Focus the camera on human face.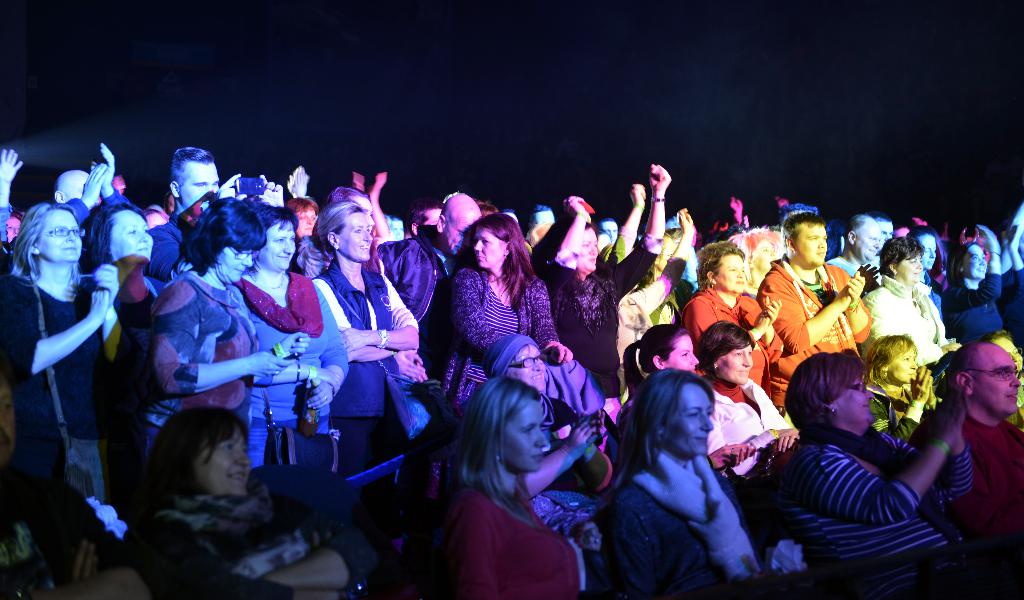
Focus region: x1=796 y1=221 x2=833 y2=267.
